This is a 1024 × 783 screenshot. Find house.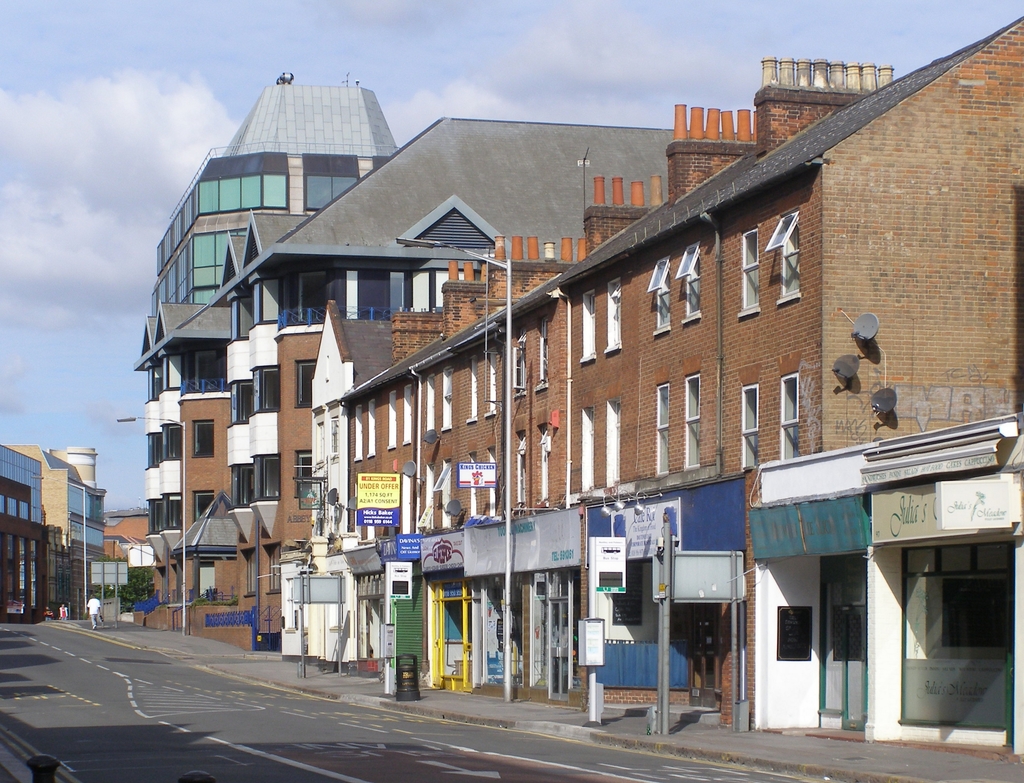
Bounding box: (left=0, top=439, right=111, bottom=625).
